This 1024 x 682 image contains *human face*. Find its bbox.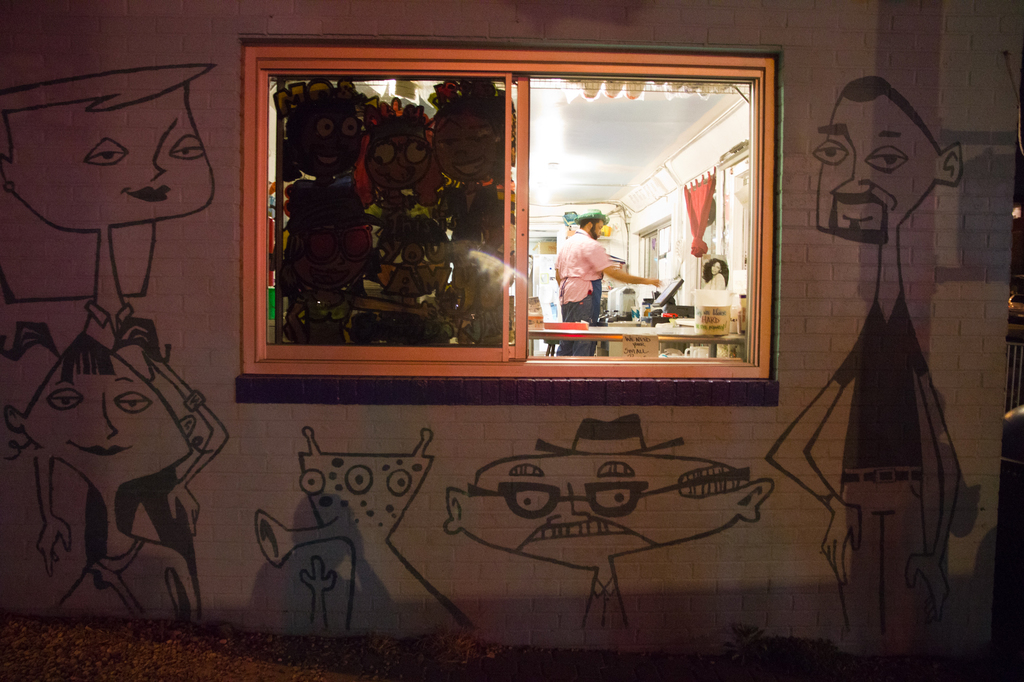
(815,90,930,239).
